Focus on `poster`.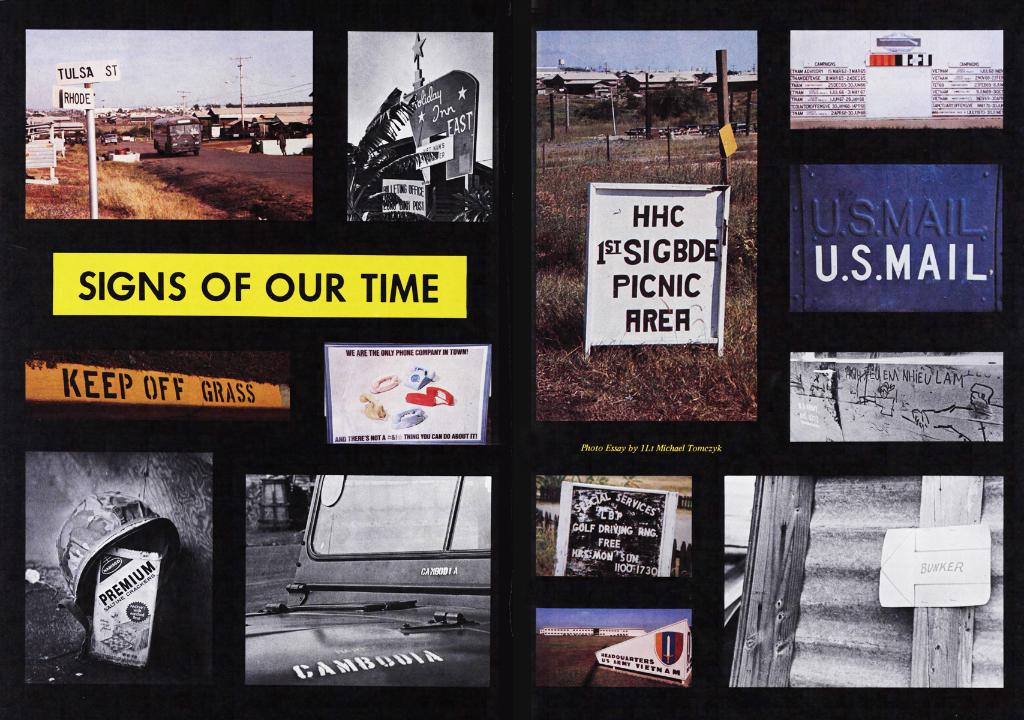
Focused at (26, 347, 287, 412).
